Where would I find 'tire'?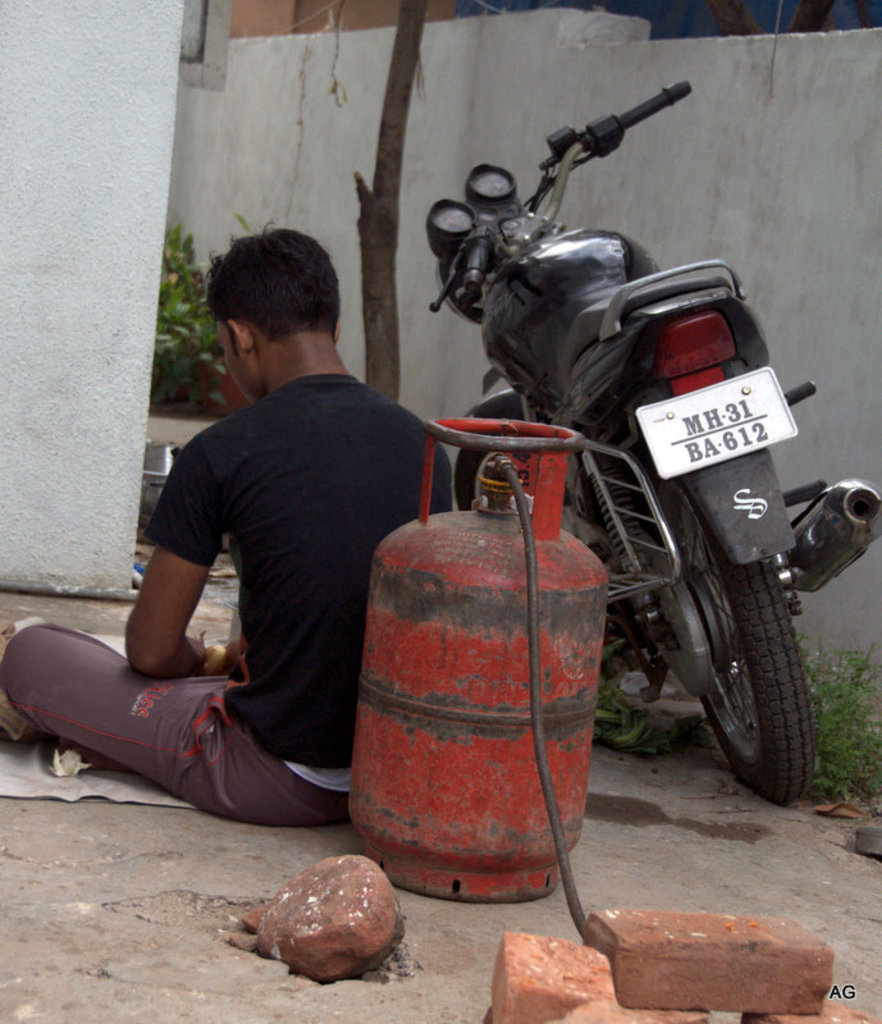
At box(452, 420, 662, 707).
